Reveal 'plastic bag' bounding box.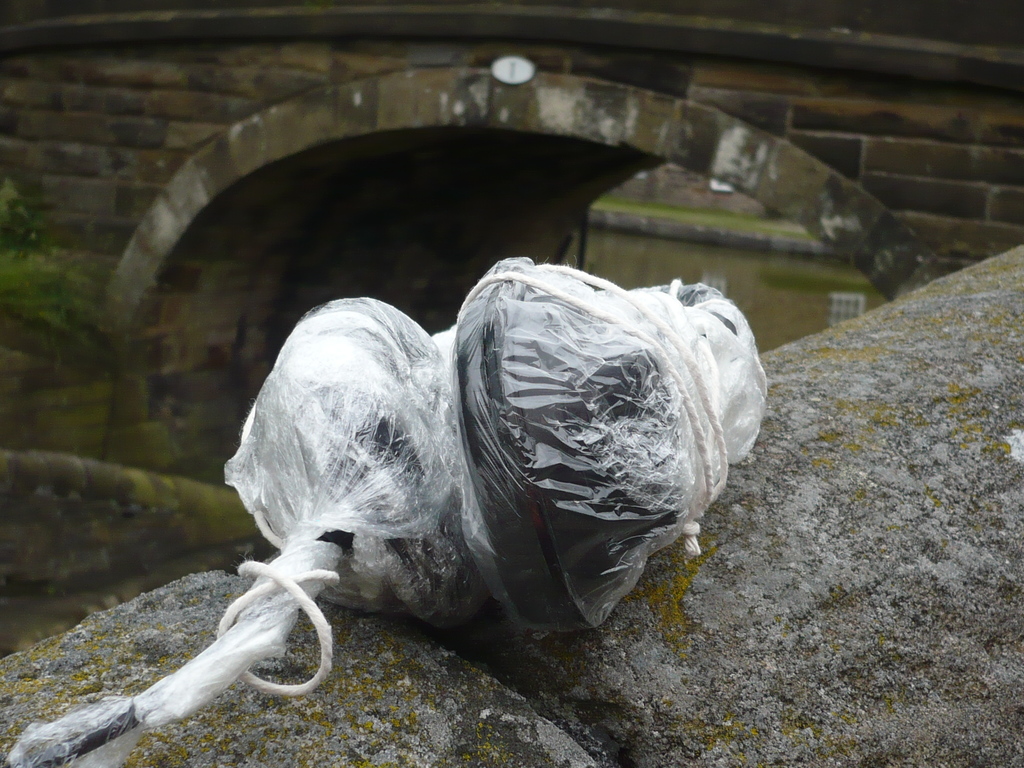
Revealed: pyautogui.locateOnScreen(4, 253, 767, 767).
